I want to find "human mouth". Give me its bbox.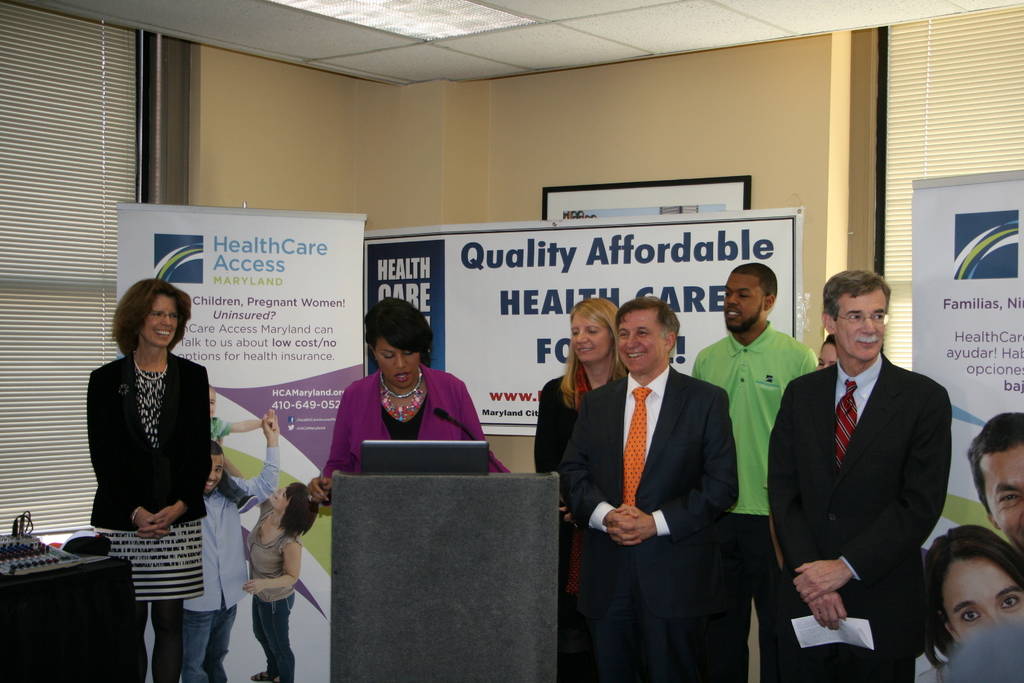
{"x1": 620, "y1": 352, "x2": 650, "y2": 359}.
